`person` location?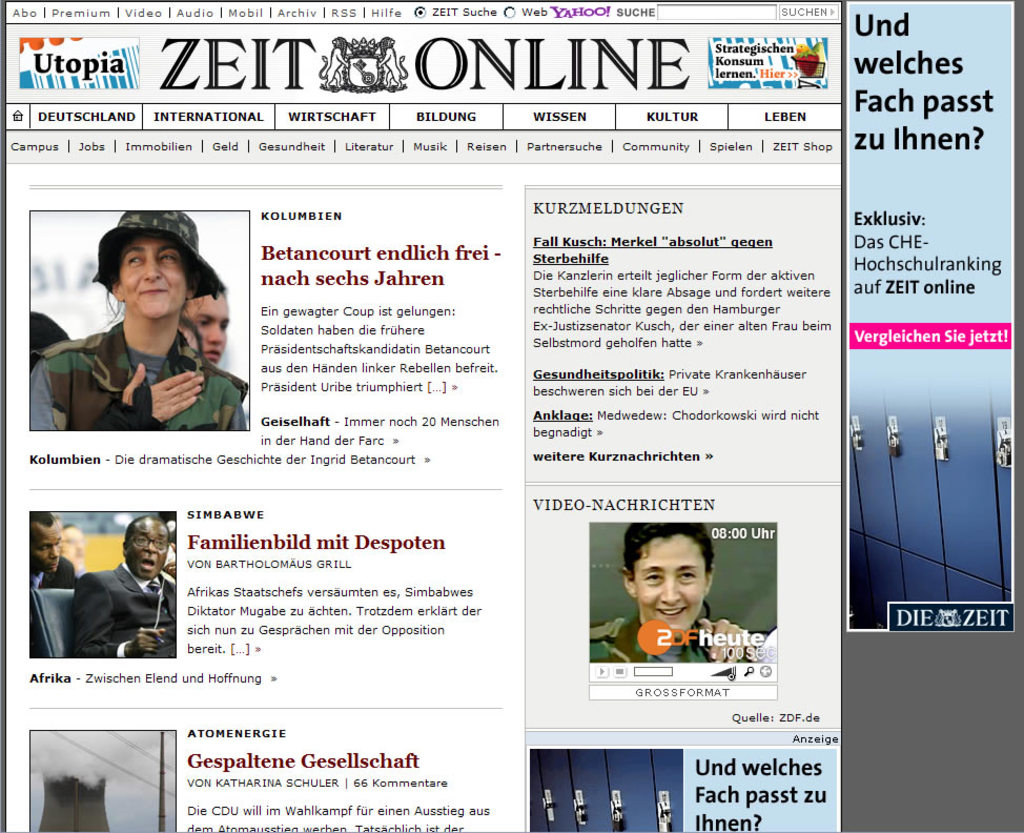
x1=64, y1=513, x2=180, y2=657
